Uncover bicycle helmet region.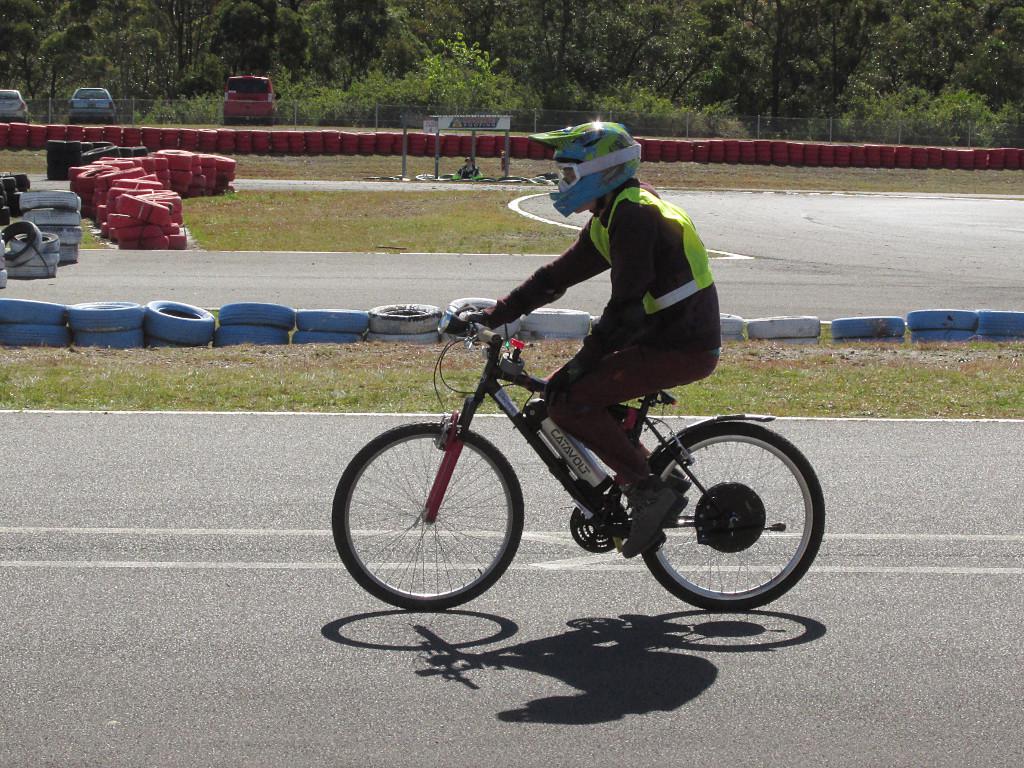
Uncovered: left=540, top=111, right=646, bottom=214.
